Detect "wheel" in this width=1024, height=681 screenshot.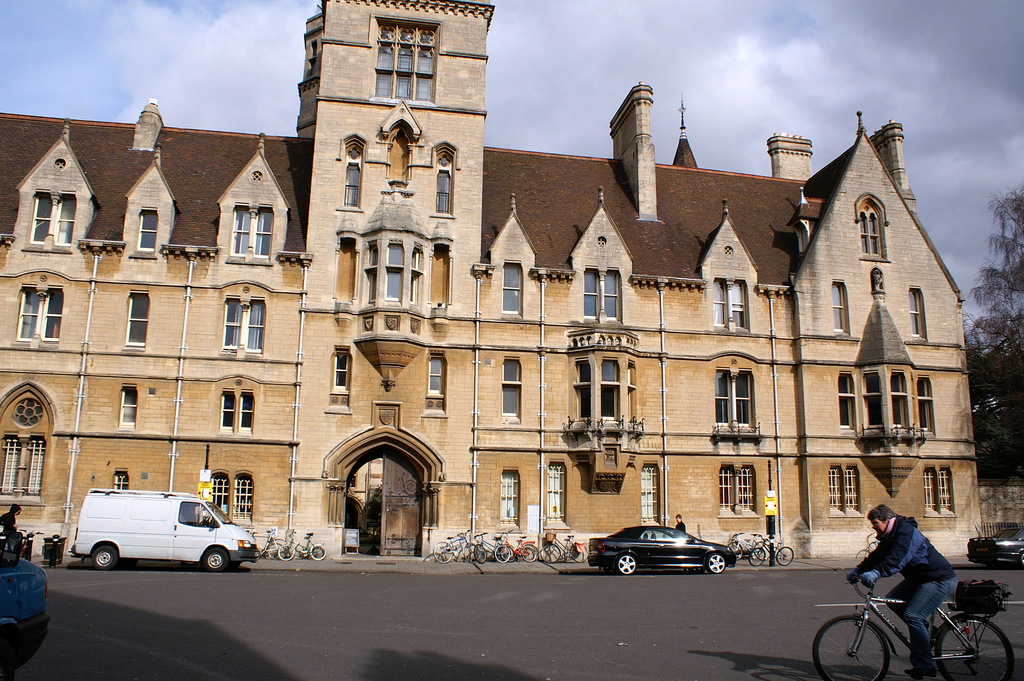
Detection: left=207, top=550, right=223, bottom=574.
